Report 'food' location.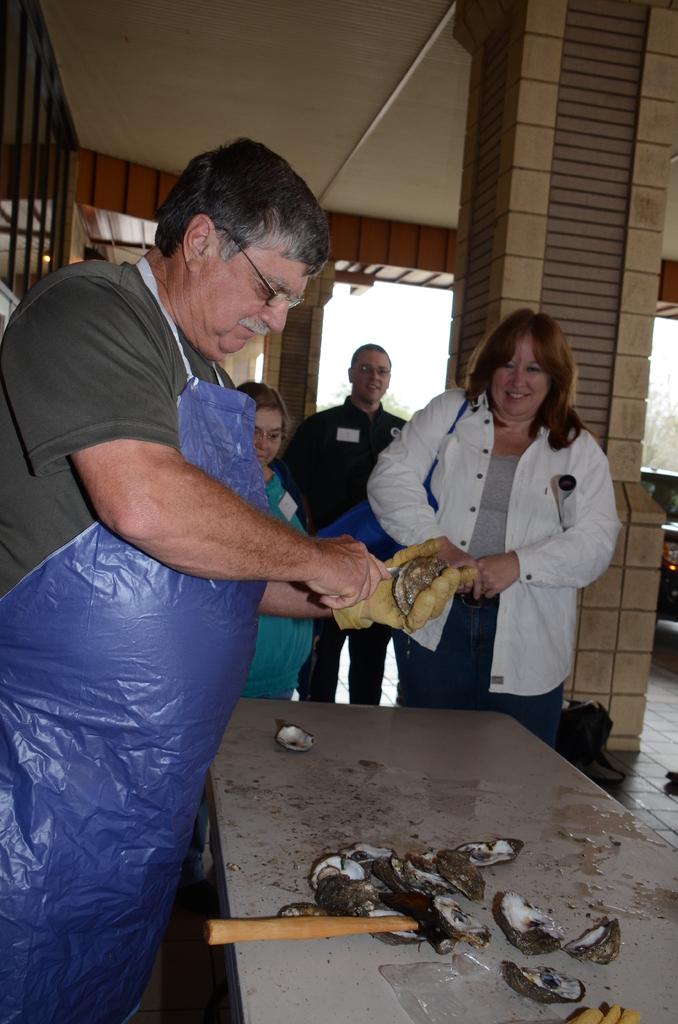
Report: bbox(275, 713, 322, 755).
